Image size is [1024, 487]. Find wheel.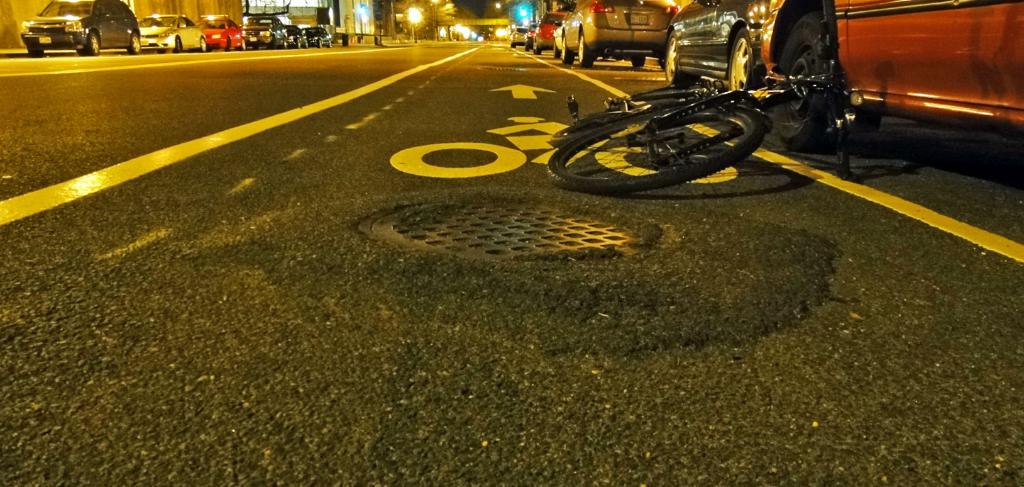
select_region(554, 94, 733, 179).
